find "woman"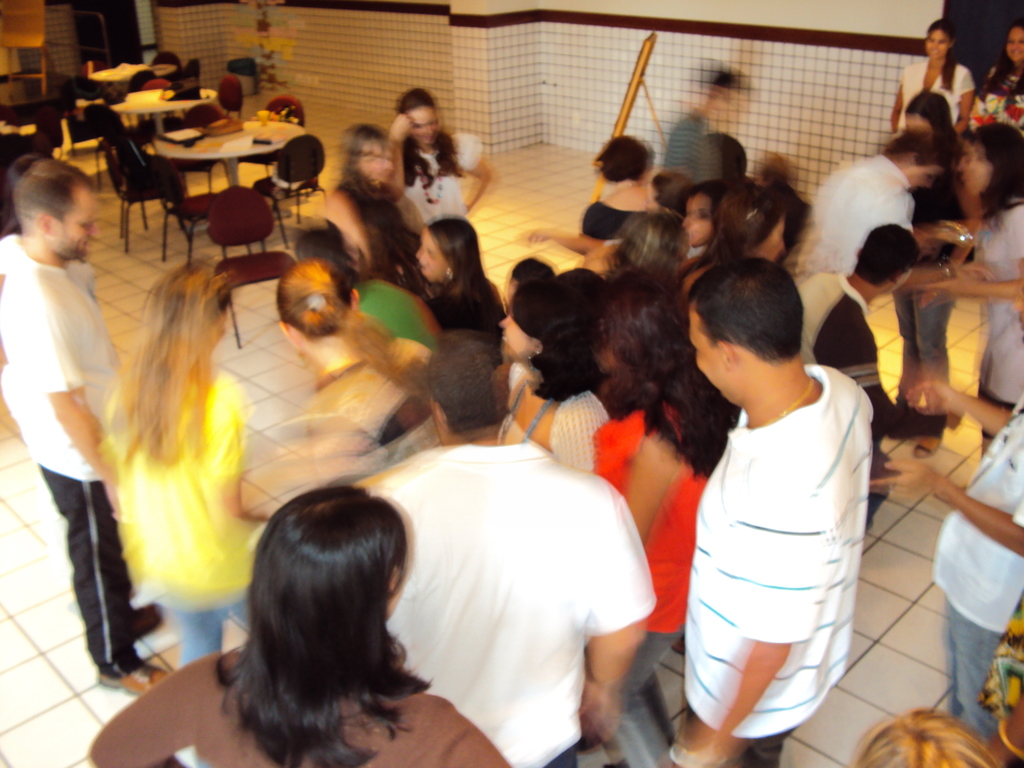
{"x1": 282, "y1": 263, "x2": 451, "y2": 455}
